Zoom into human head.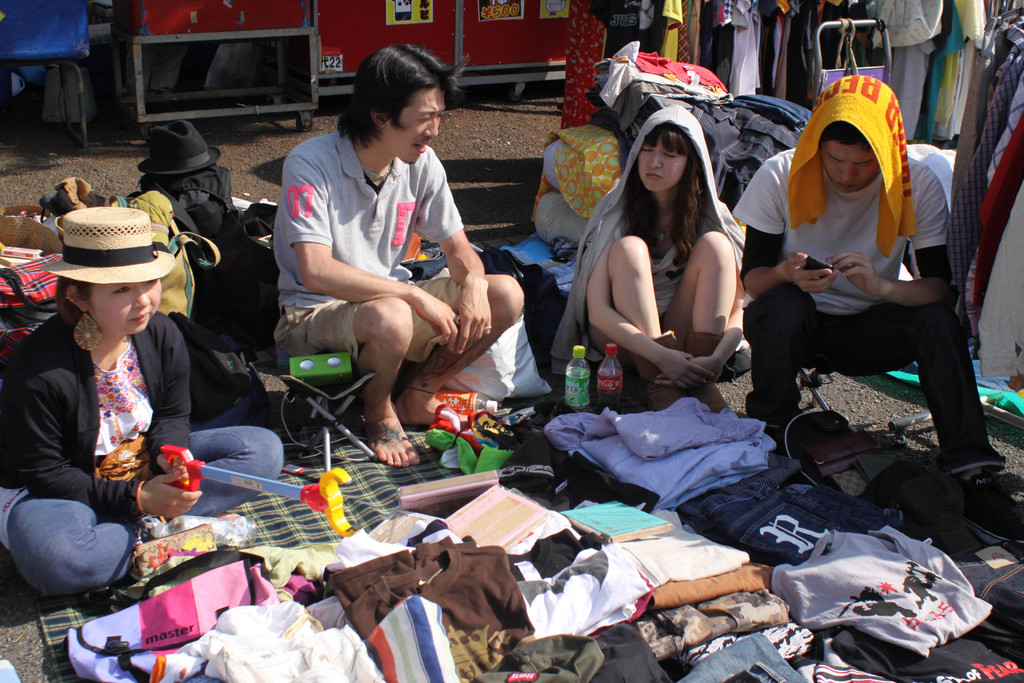
Zoom target: bbox=(811, 75, 908, 200).
